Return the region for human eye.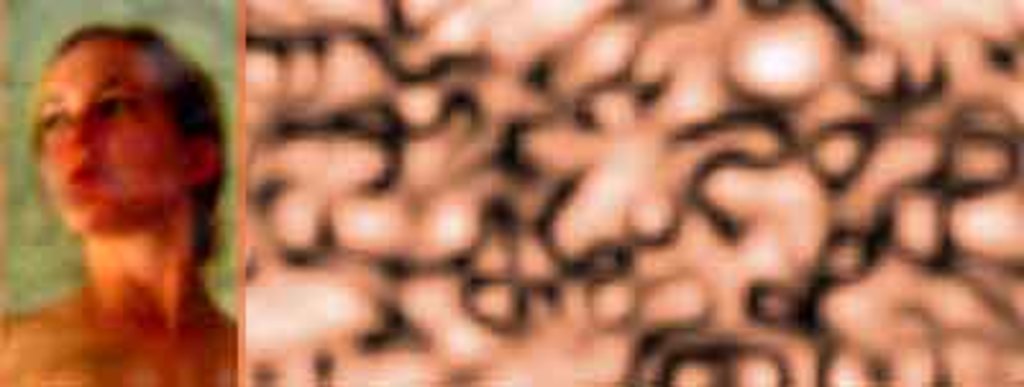
rect(36, 108, 74, 133).
